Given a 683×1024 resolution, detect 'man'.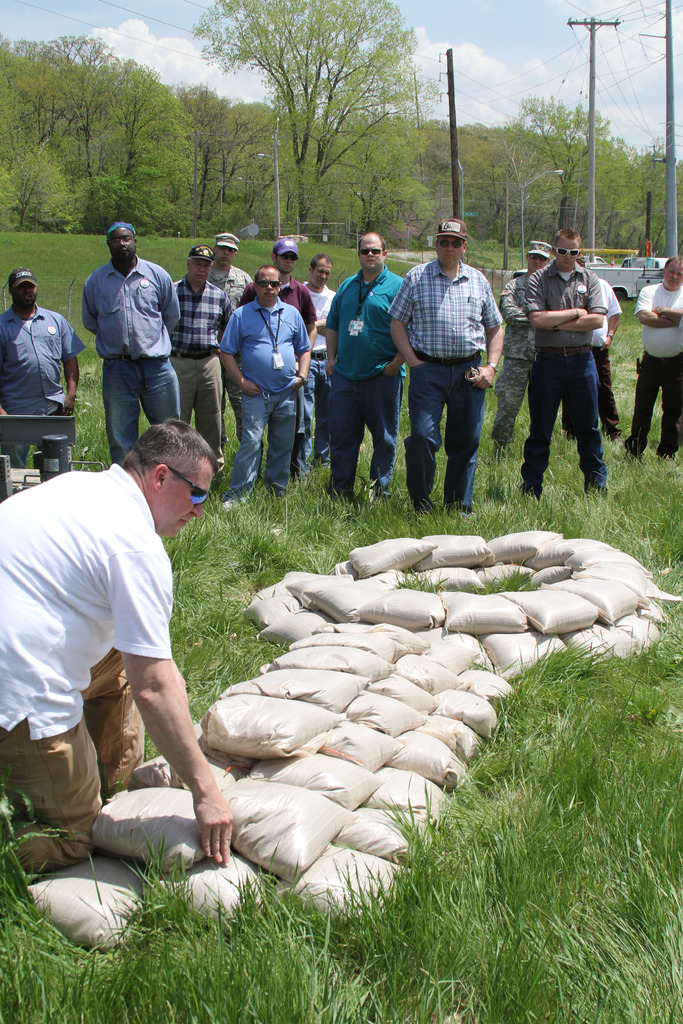
bbox=[217, 266, 311, 518].
